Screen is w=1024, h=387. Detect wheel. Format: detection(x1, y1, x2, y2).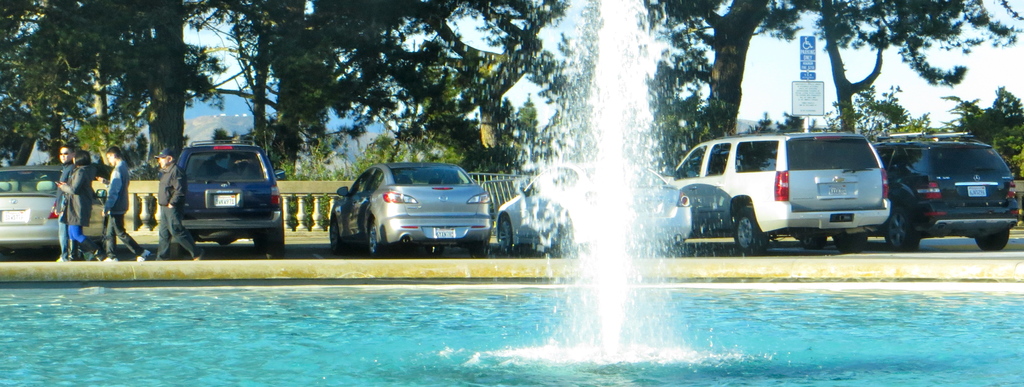
detection(737, 209, 761, 251).
